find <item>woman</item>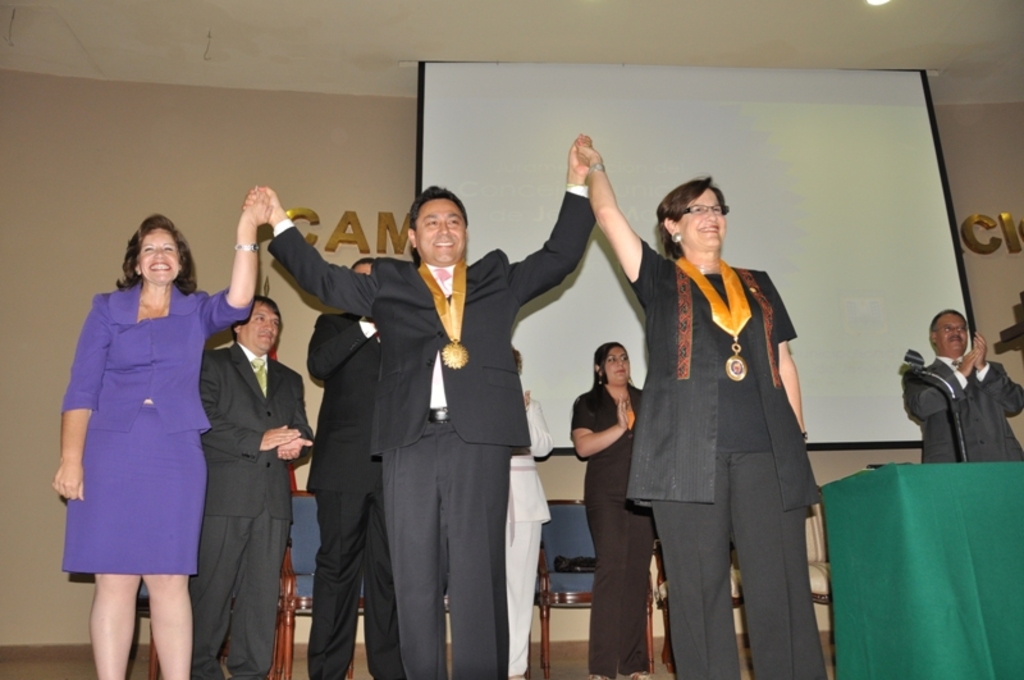
x1=571 y1=339 x2=659 y2=679
